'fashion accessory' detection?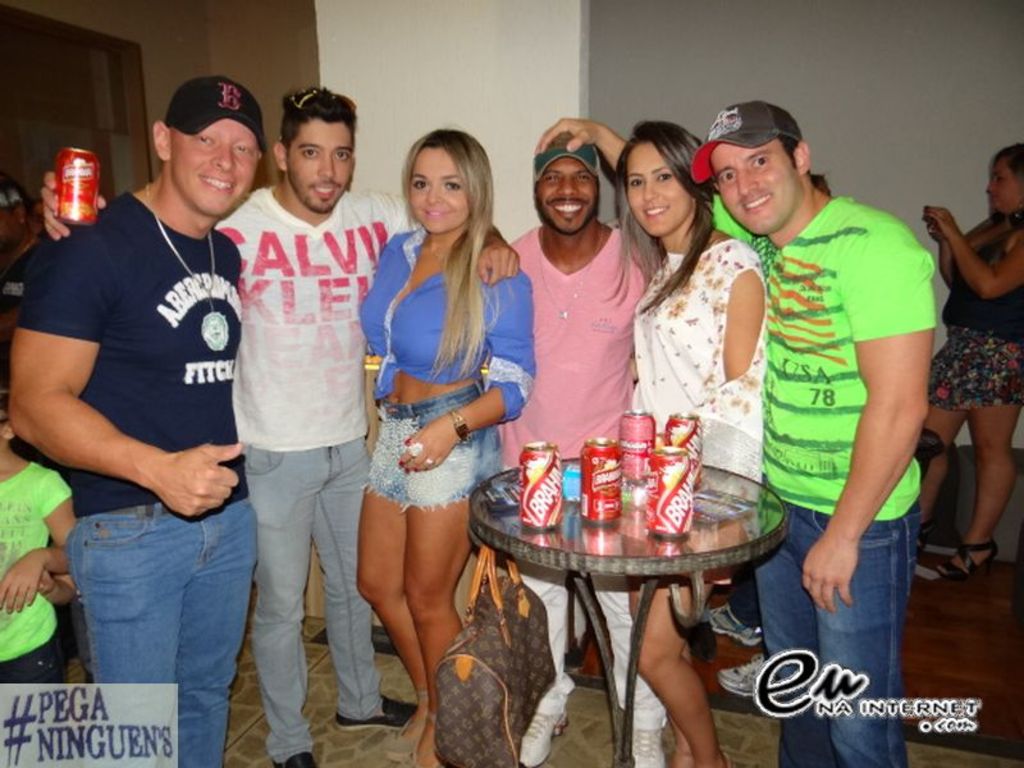
x1=703 y1=600 x2=767 y2=650
